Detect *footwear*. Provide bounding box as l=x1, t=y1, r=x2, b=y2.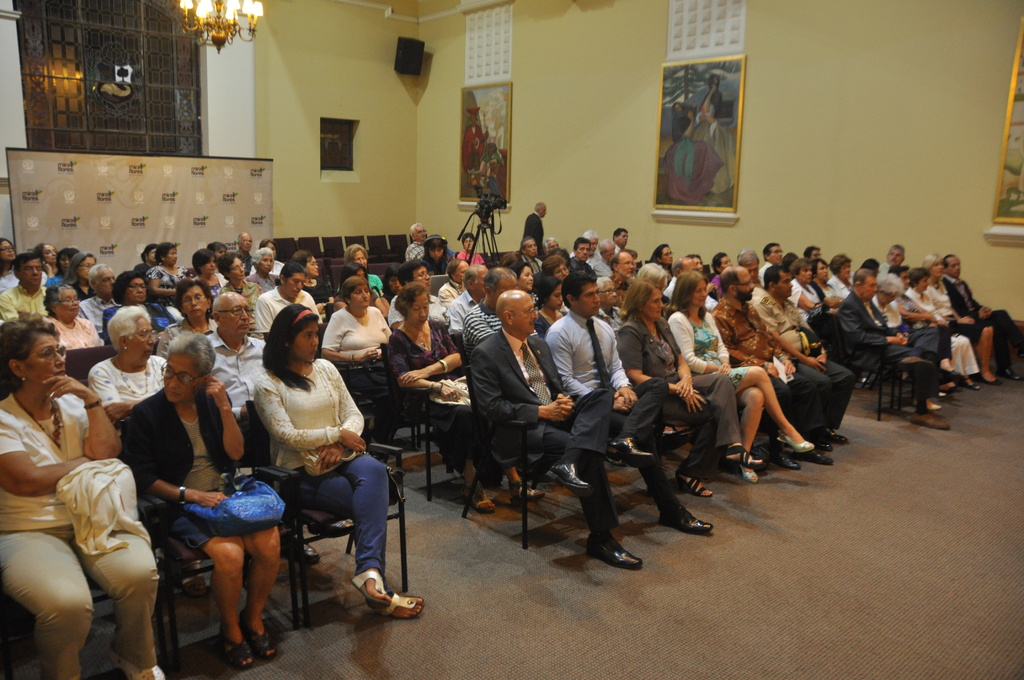
l=828, t=426, r=850, b=446.
